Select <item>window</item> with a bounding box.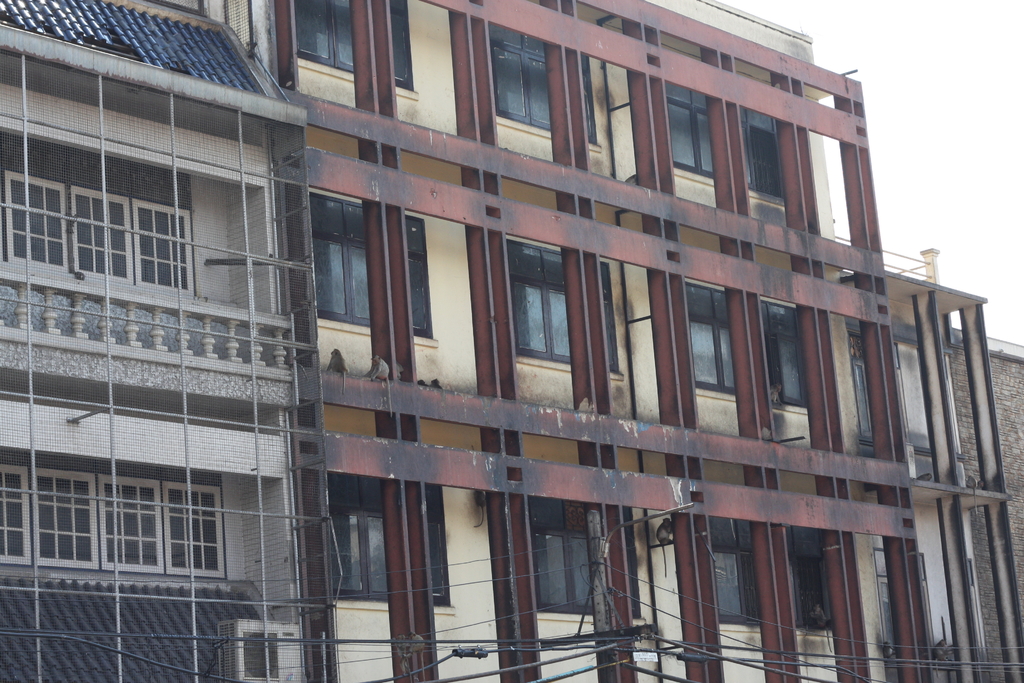
(708,516,761,626).
